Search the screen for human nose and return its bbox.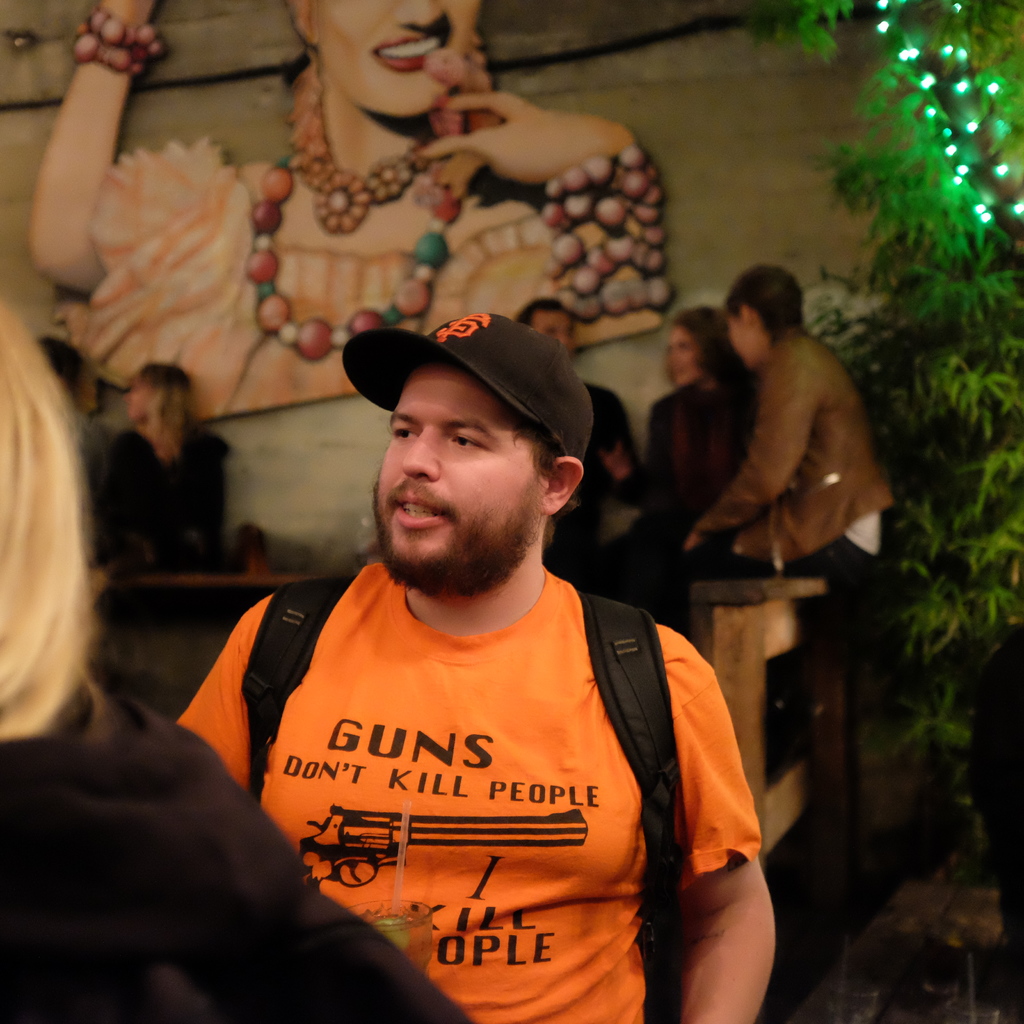
Found: BBox(401, 431, 440, 483).
